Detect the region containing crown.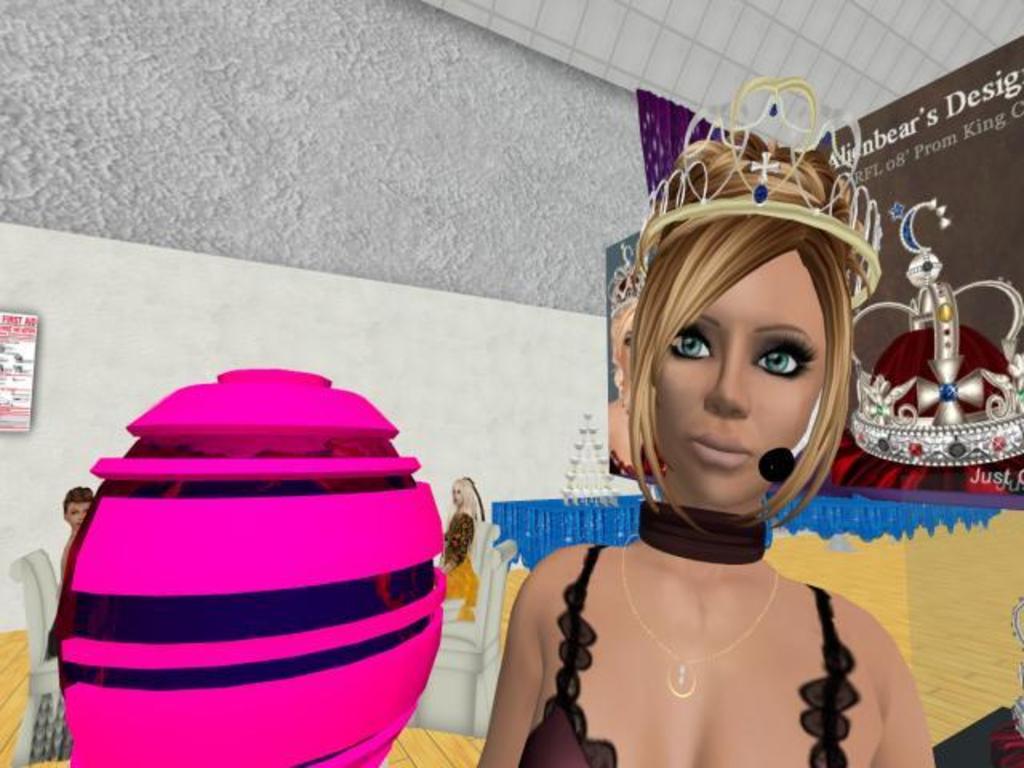
region(850, 246, 1022, 461).
